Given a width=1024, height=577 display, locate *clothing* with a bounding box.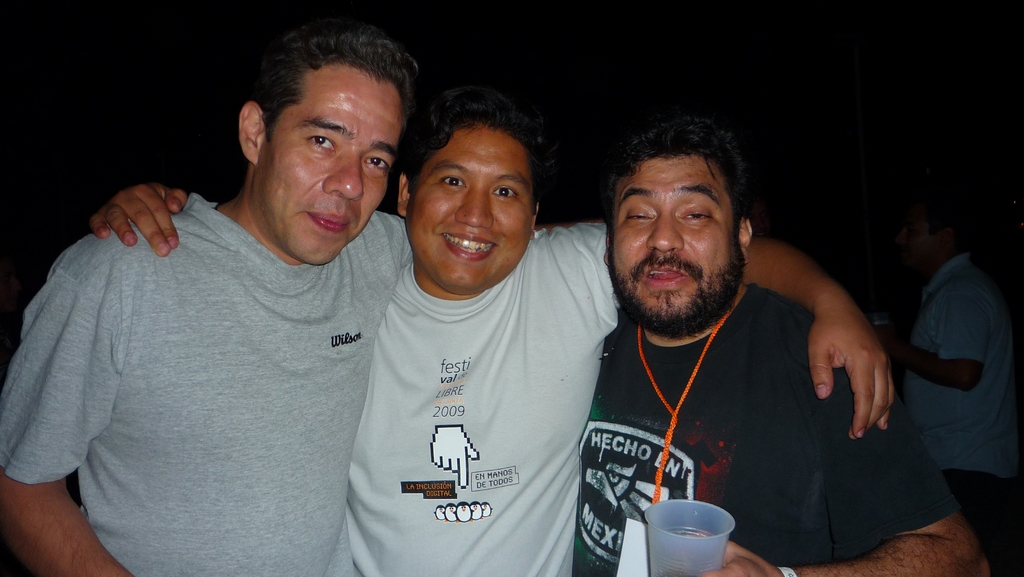
Located: 333/220/630/576.
